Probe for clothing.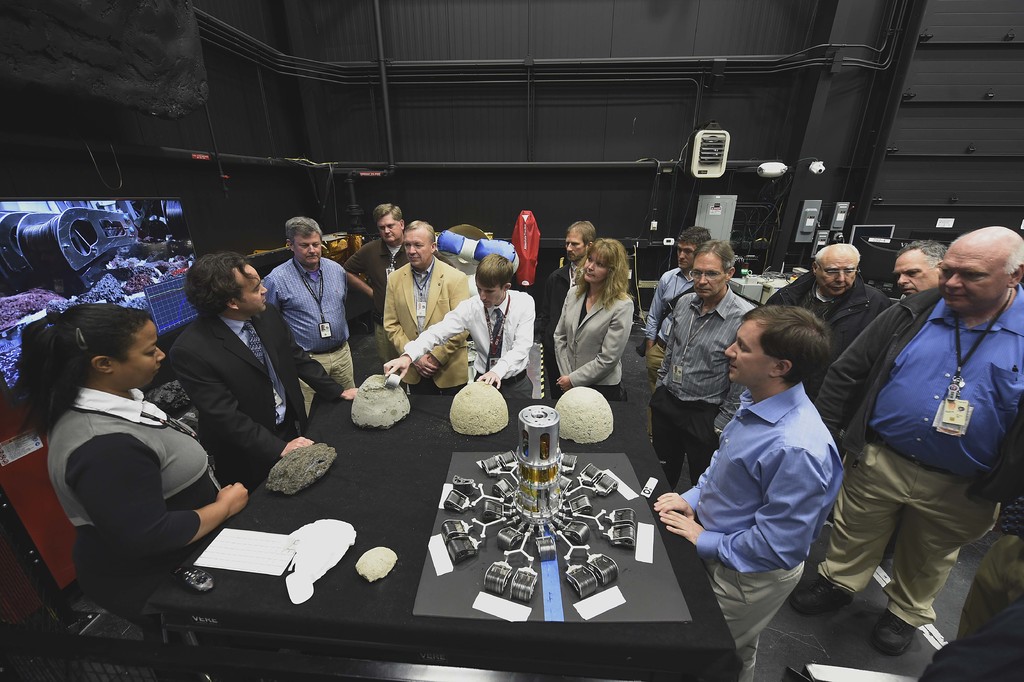
Probe result: (344, 233, 414, 372).
